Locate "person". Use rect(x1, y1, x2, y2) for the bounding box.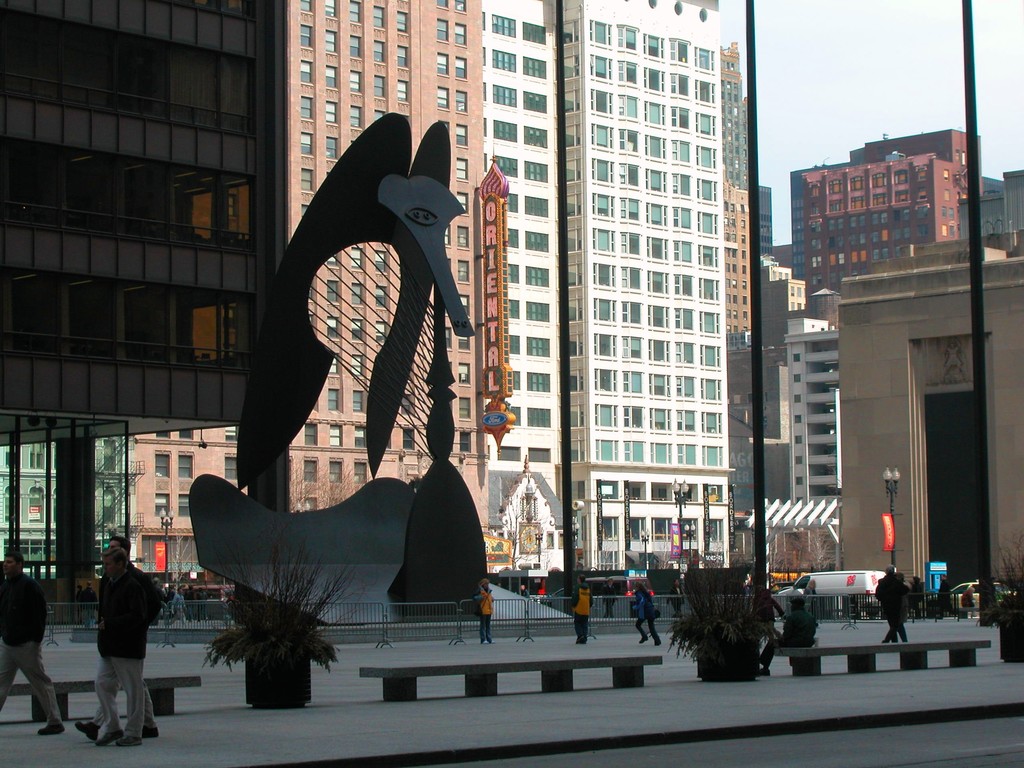
rect(150, 578, 164, 627).
